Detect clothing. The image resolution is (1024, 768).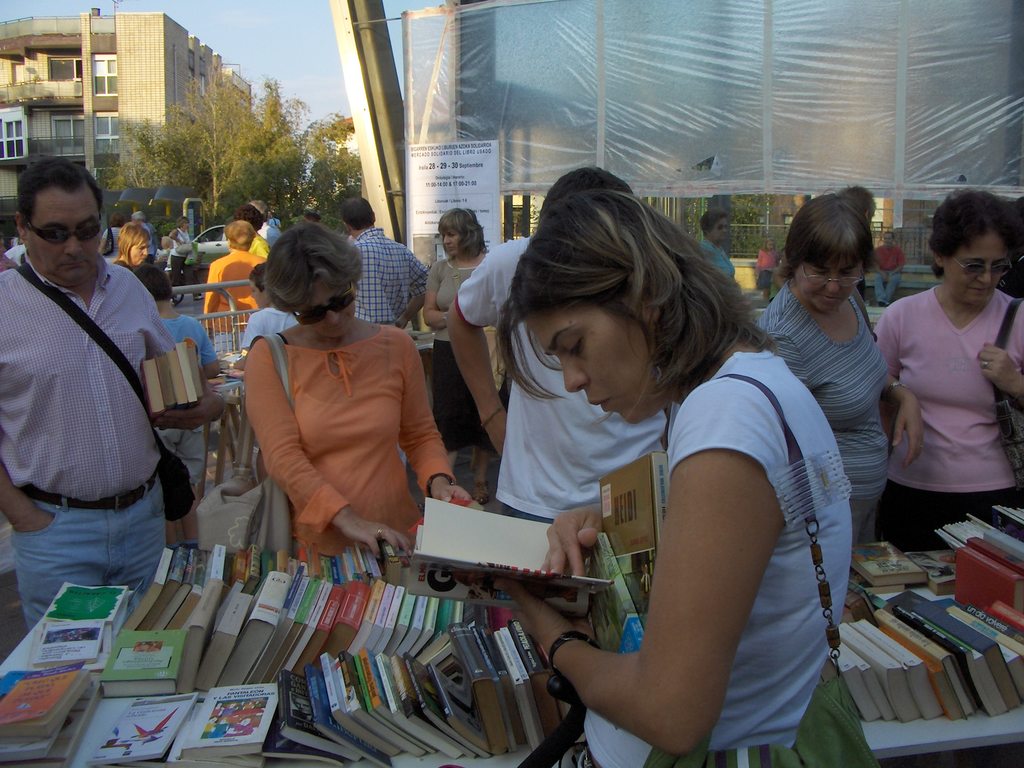
0, 240, 181, 627.
